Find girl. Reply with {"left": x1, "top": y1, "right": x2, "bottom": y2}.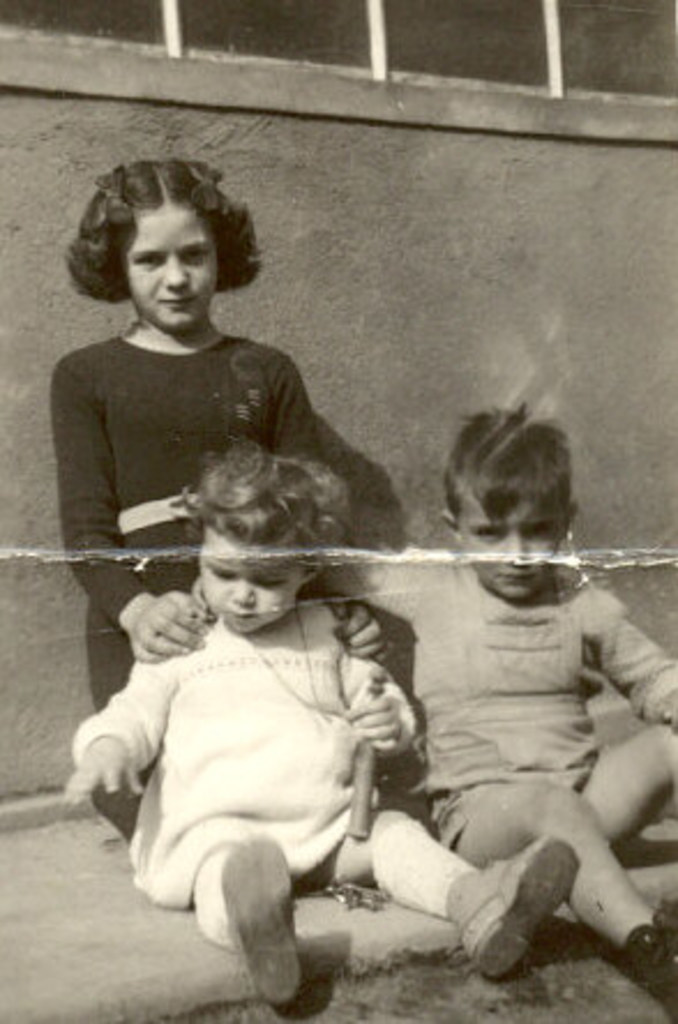
{"left": 65, "top": 454, "right": 512, "bottom": 1012}.
